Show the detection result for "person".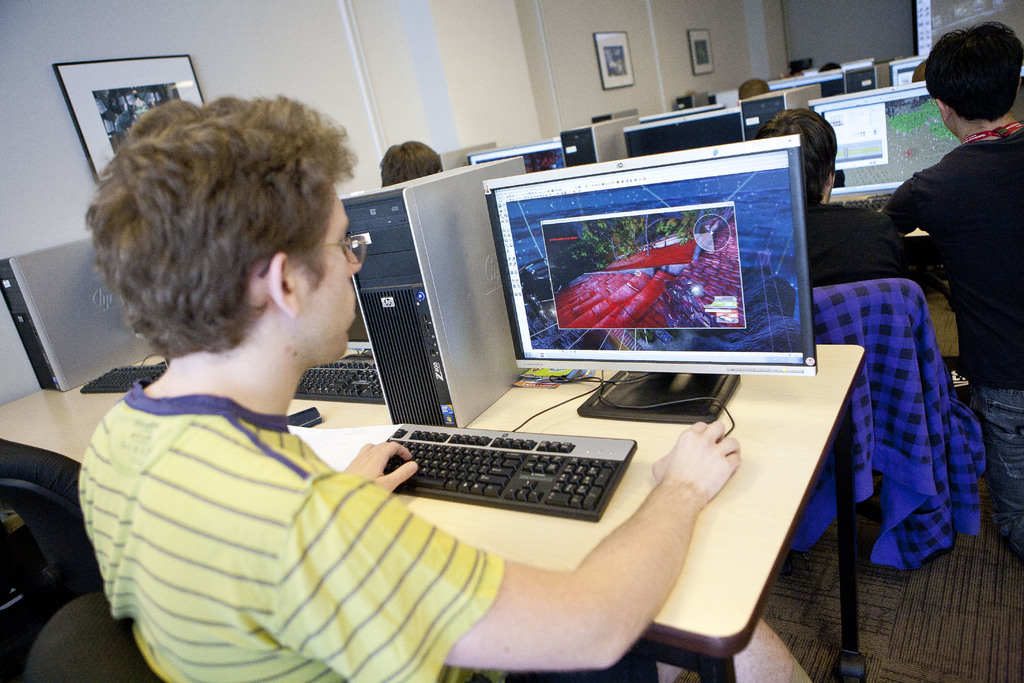
{"x1": 755, "y1": 104, "x2": 904, "y2": 292}.
